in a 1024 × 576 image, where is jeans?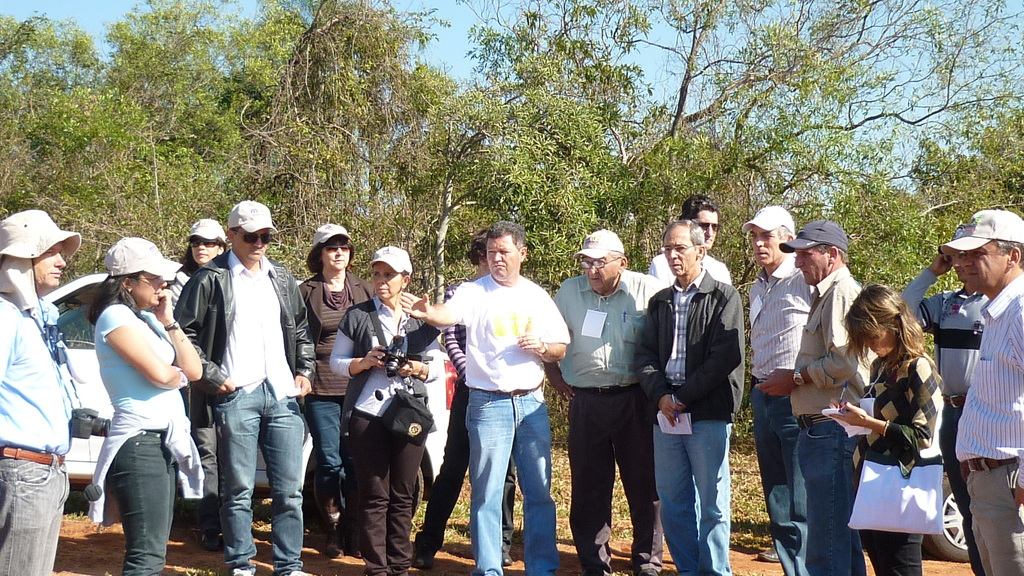
bbox=(198, 383, 294, 566).
